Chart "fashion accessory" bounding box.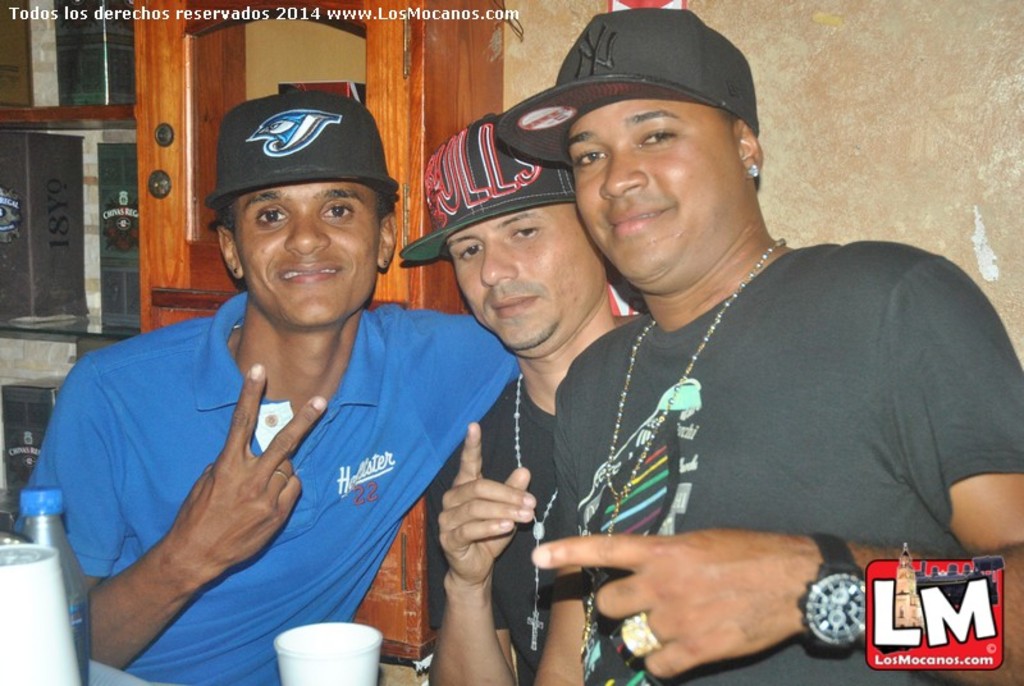
Charted: x1=577, y1=234, x2=785, y2=655.
